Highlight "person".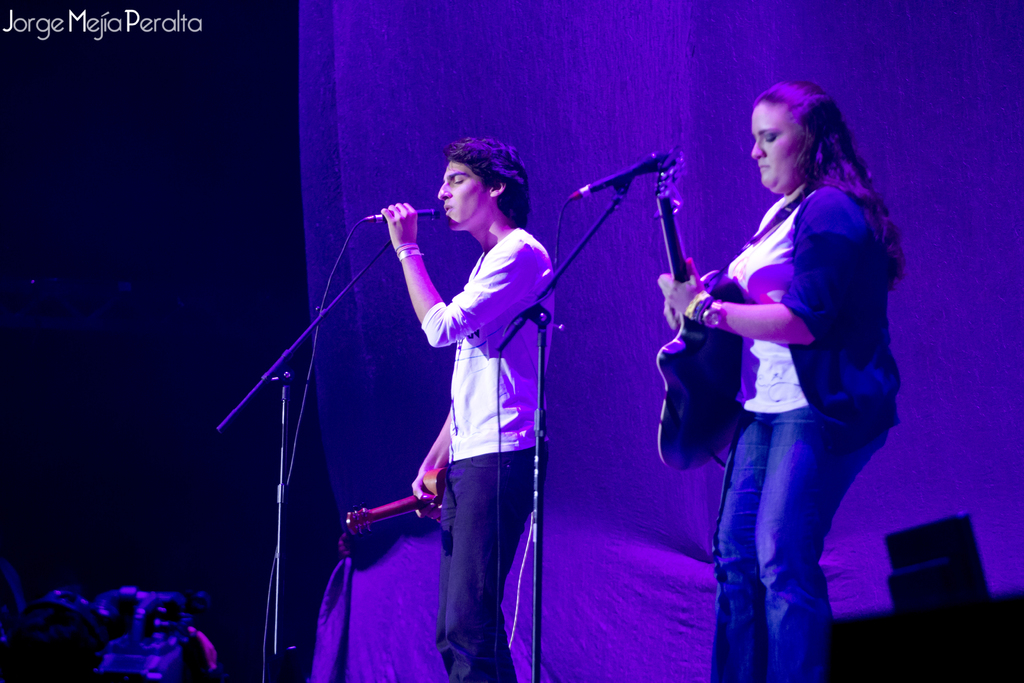
Highlighted region: select_region(657, 76, 908, 682).
